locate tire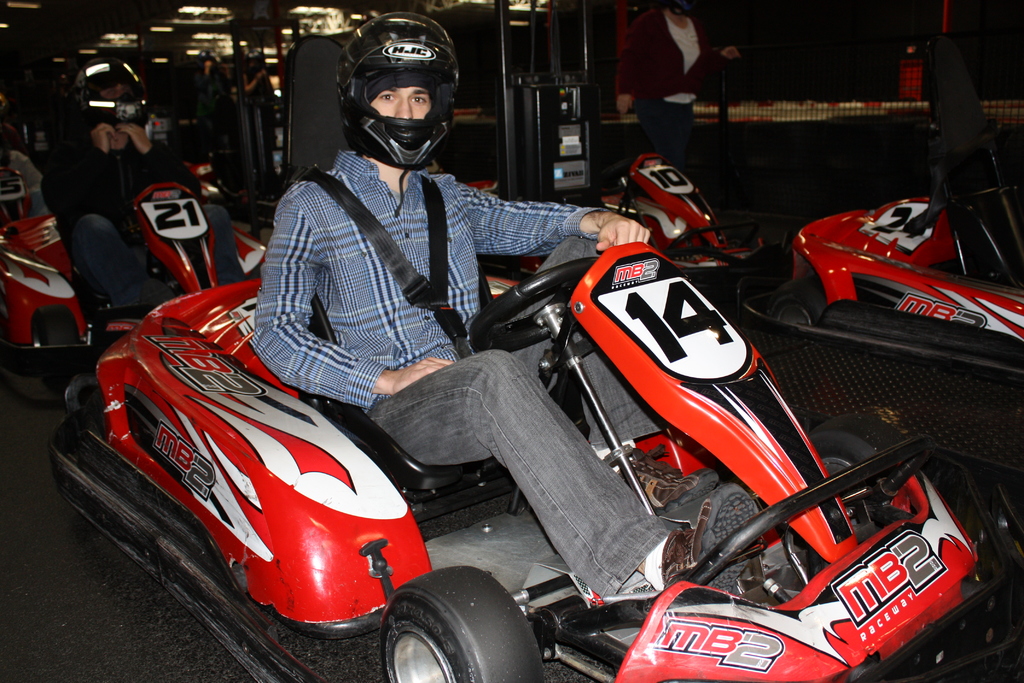
799 415 934 478
